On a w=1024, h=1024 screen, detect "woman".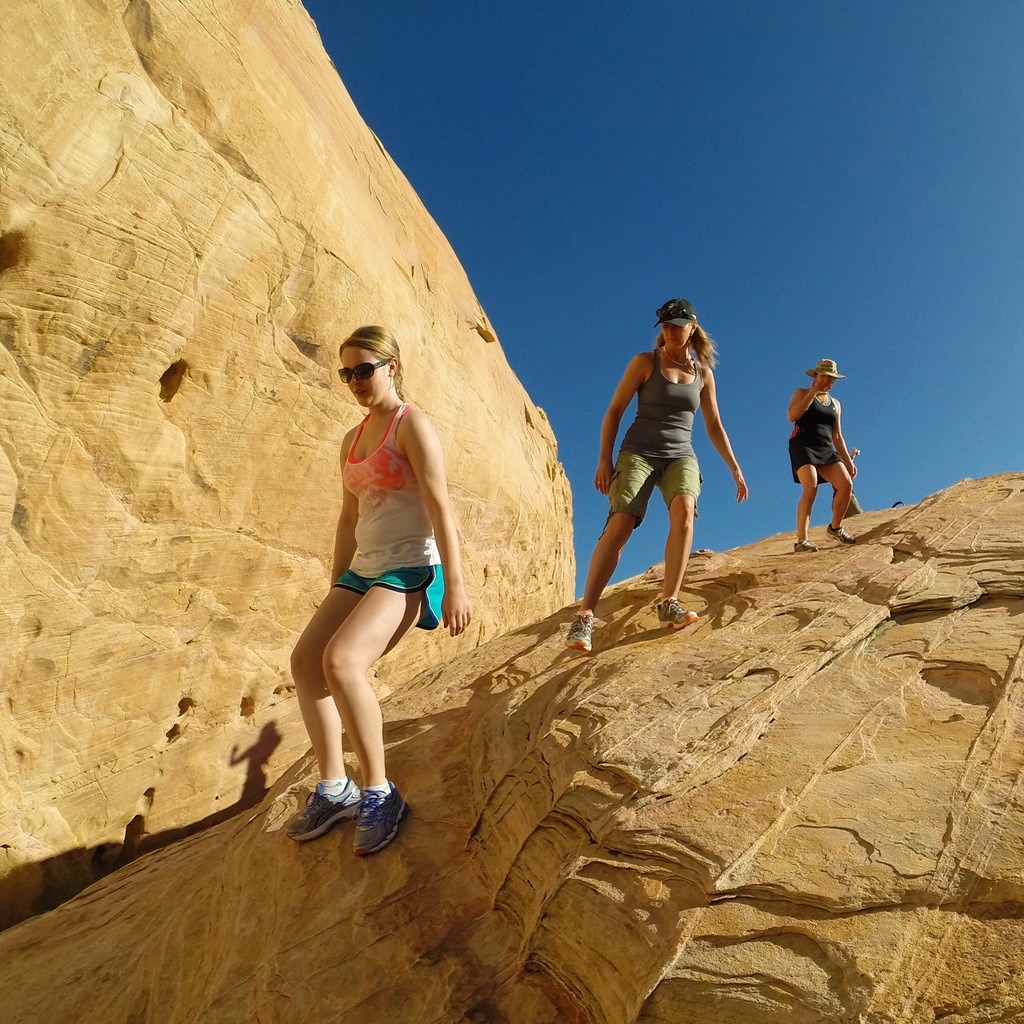
left=566, top=298, right=748, bottom=653.
